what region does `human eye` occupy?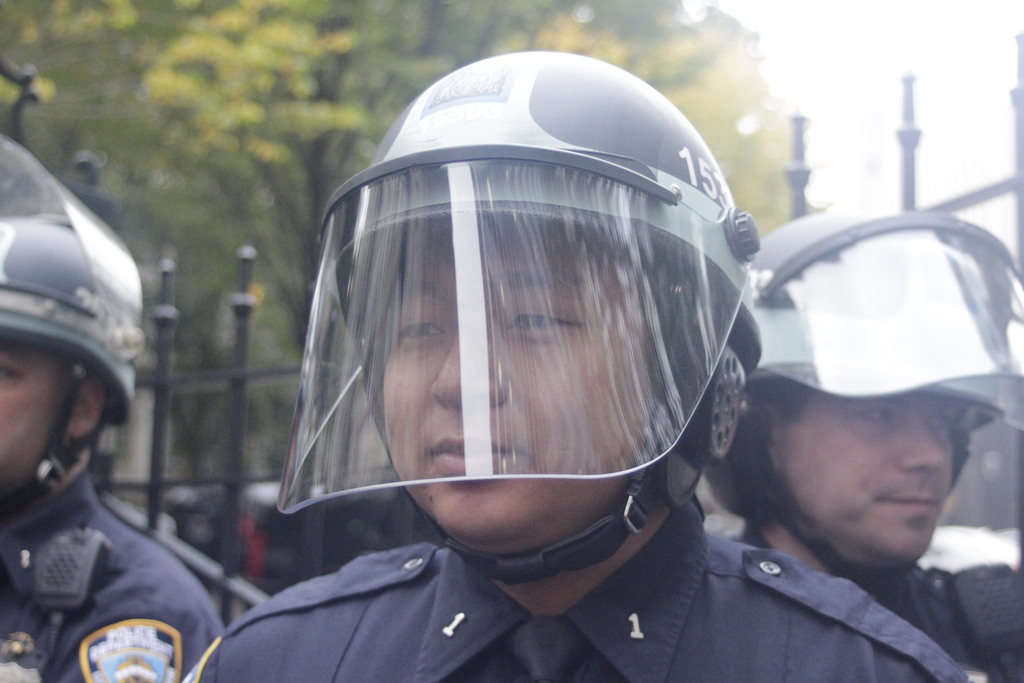
854, 408, 895, 425.
